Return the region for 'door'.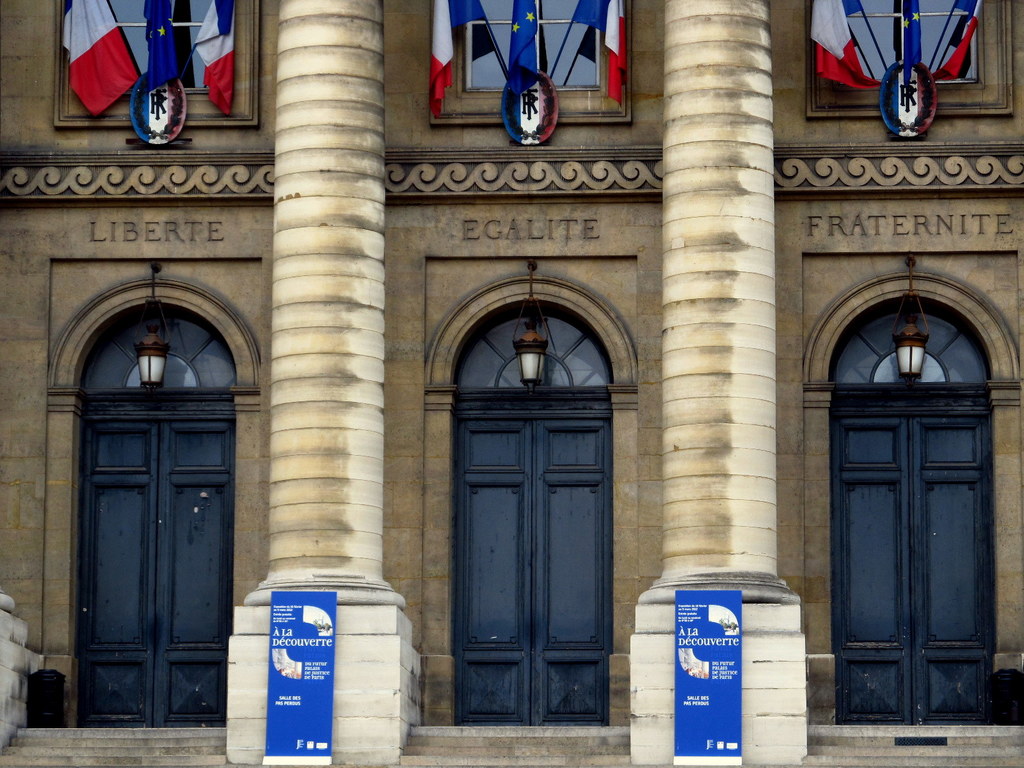
828 300 1003 734.
